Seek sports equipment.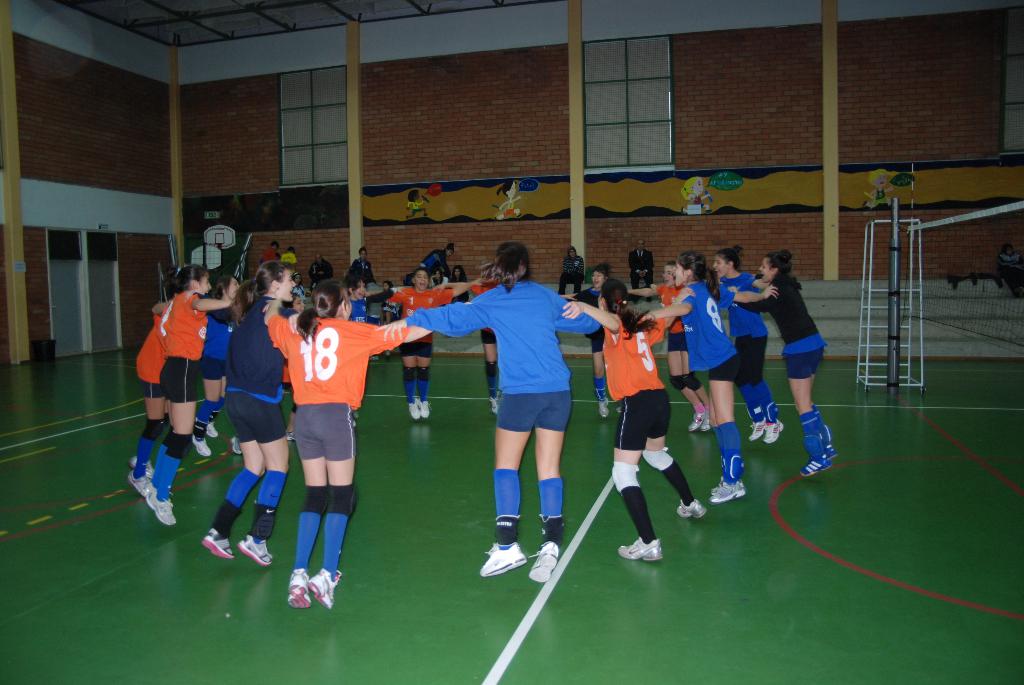
[675,496,707,516].
